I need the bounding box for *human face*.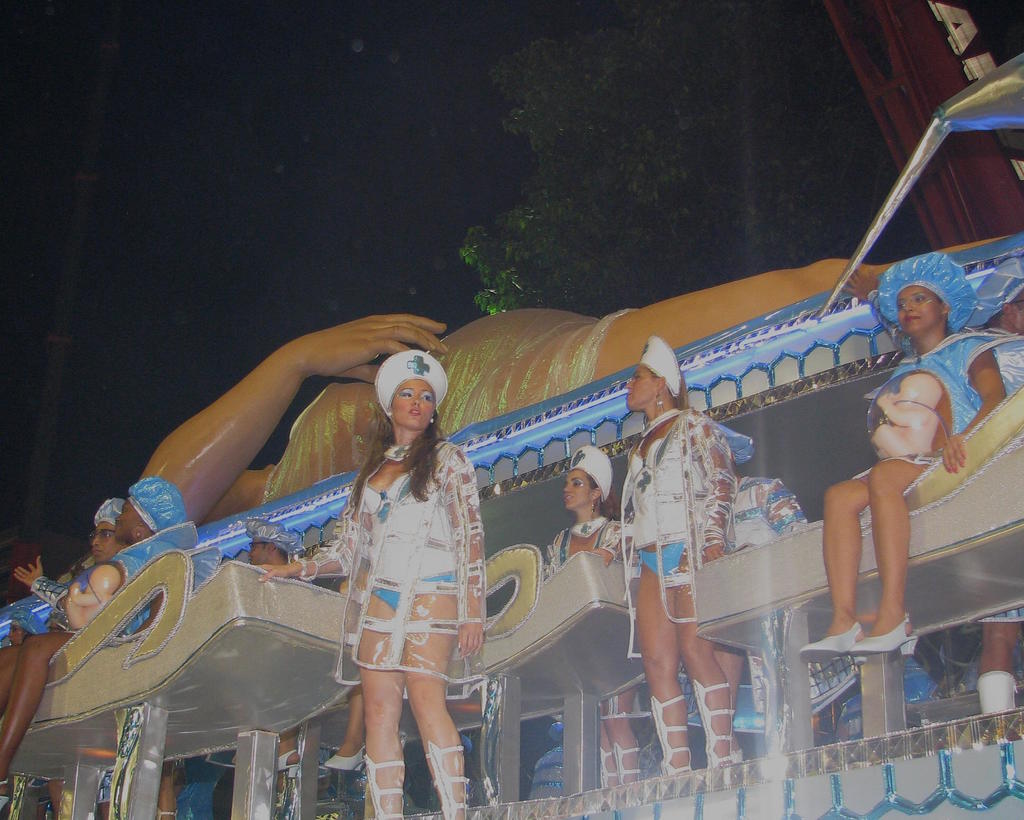
Here it is: 561, 474, 590, 513.
